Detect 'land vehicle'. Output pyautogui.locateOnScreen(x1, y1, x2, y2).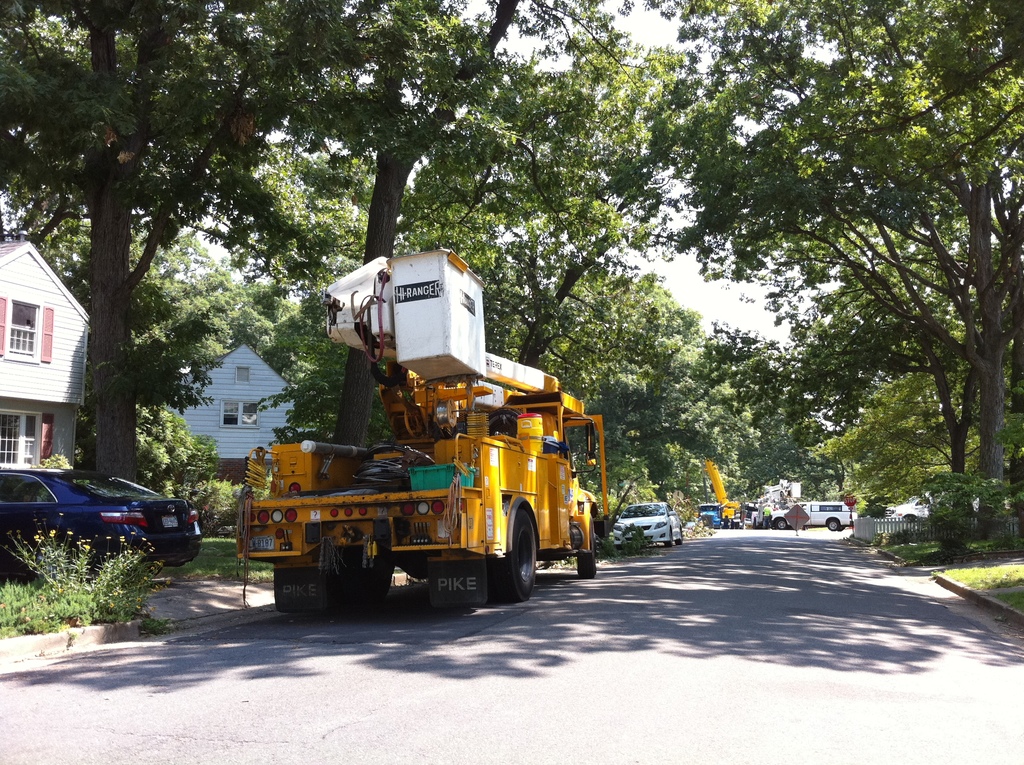
pyautogui.locateOnScreen(771, 504, 858, 530).
